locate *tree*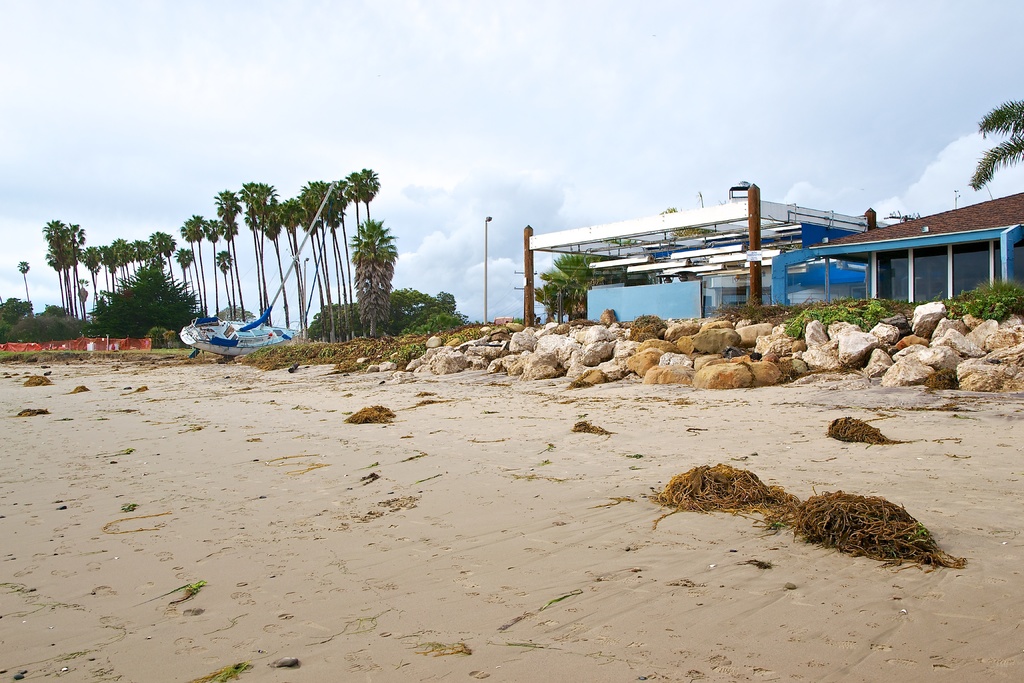
box(265, 190, 290, 332)
